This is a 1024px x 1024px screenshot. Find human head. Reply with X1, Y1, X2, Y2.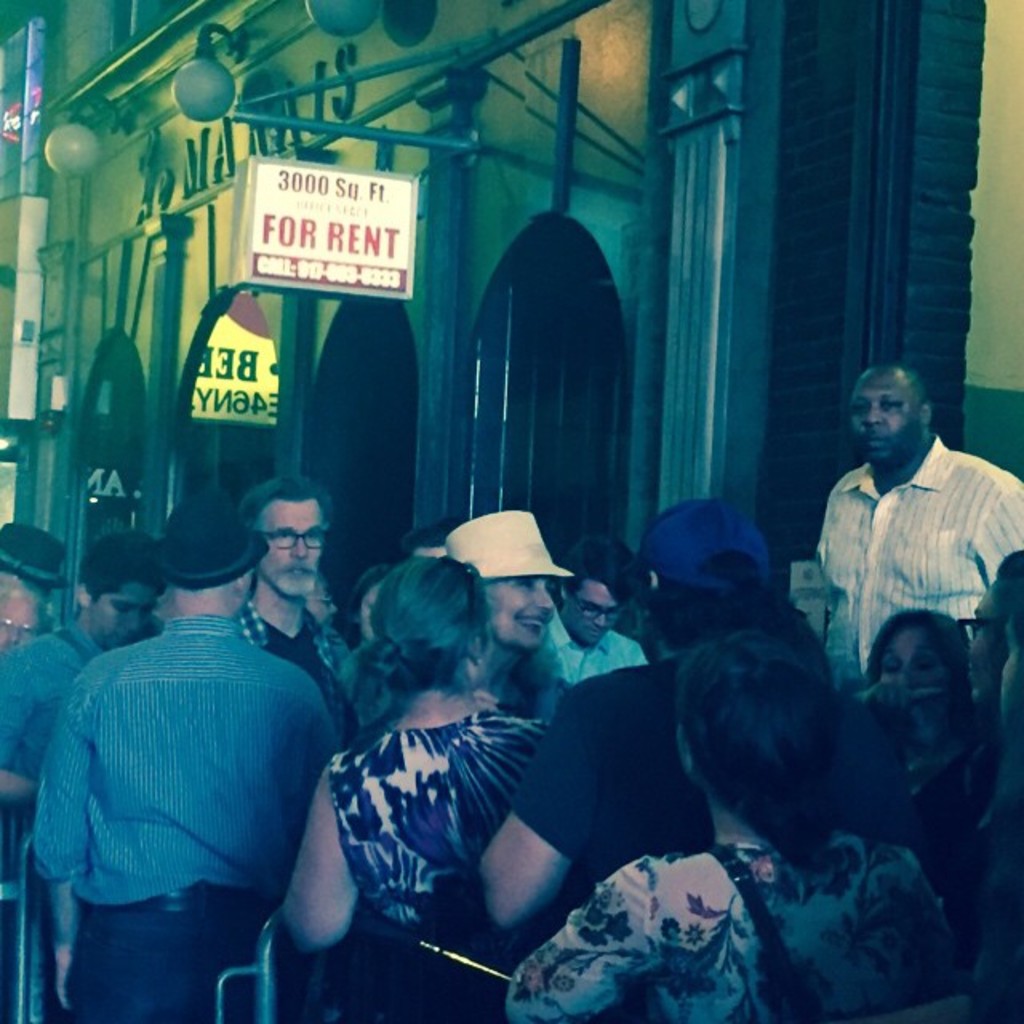
555, 538, 643, 650.
